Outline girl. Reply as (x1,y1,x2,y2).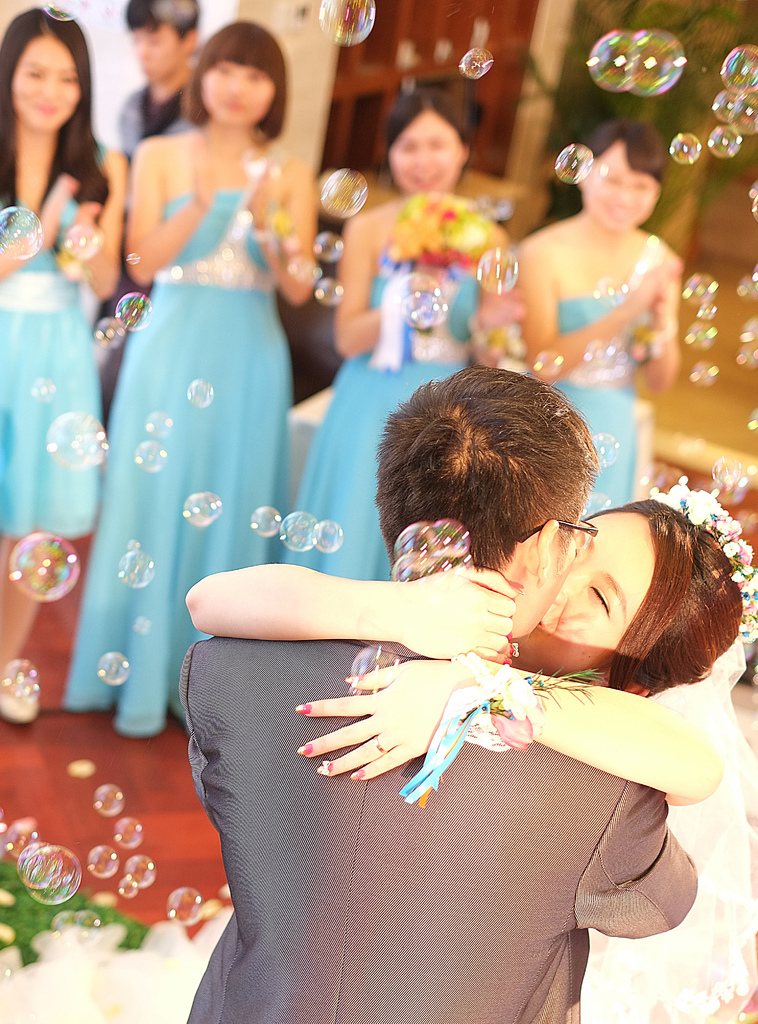
(298,87,512,582).
